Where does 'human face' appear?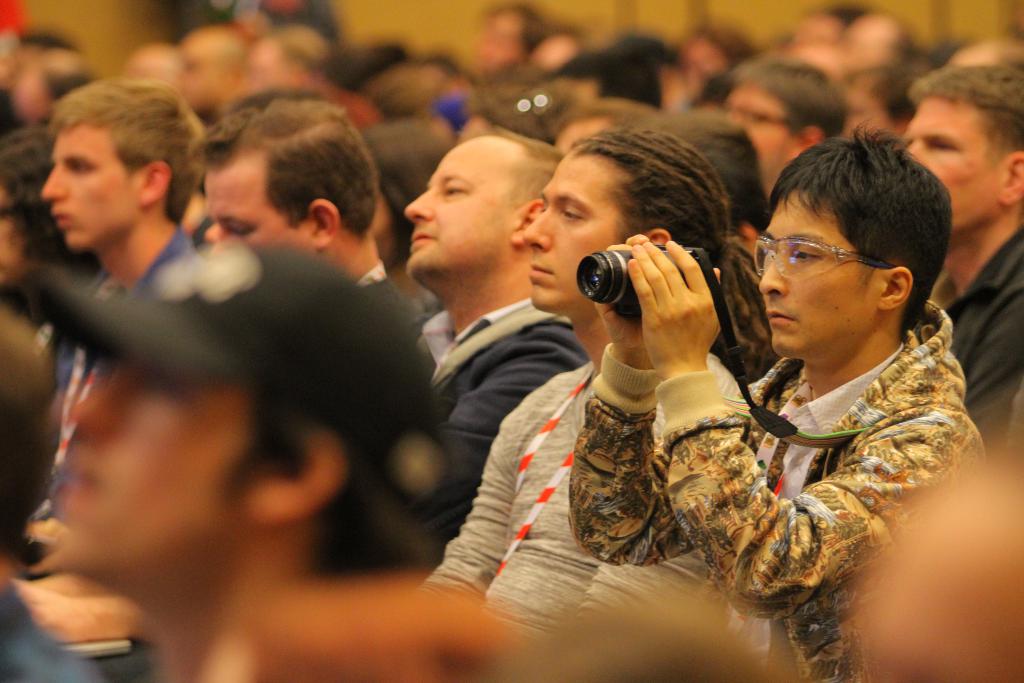
Appears at locate(751, 187, 880, 354).
